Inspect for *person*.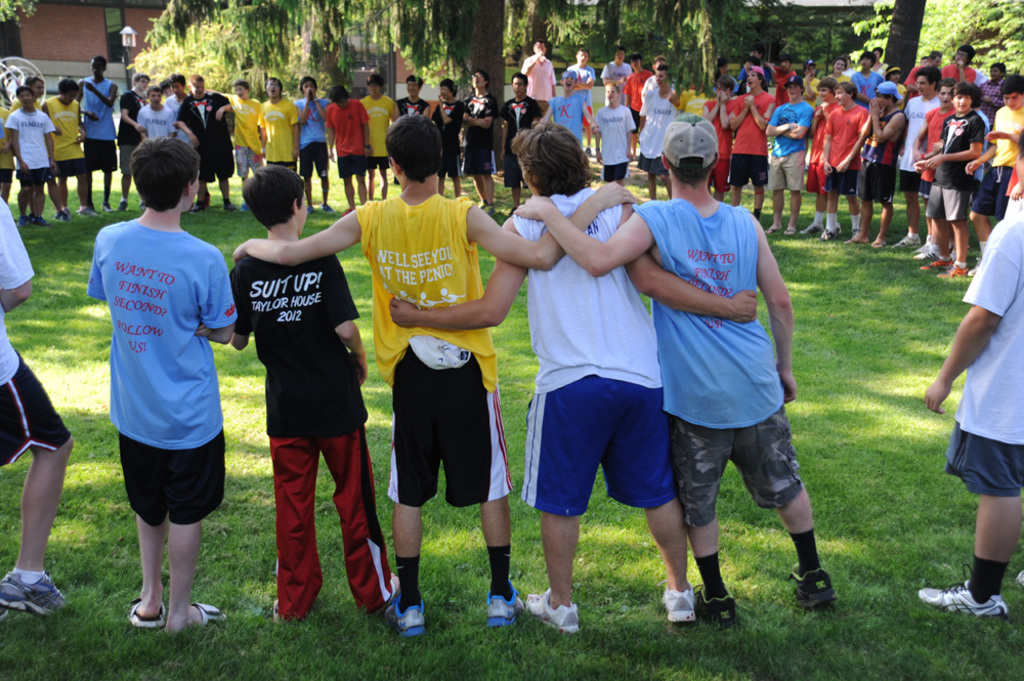
Inspection: bbox=[844, 89, 908, 254].
